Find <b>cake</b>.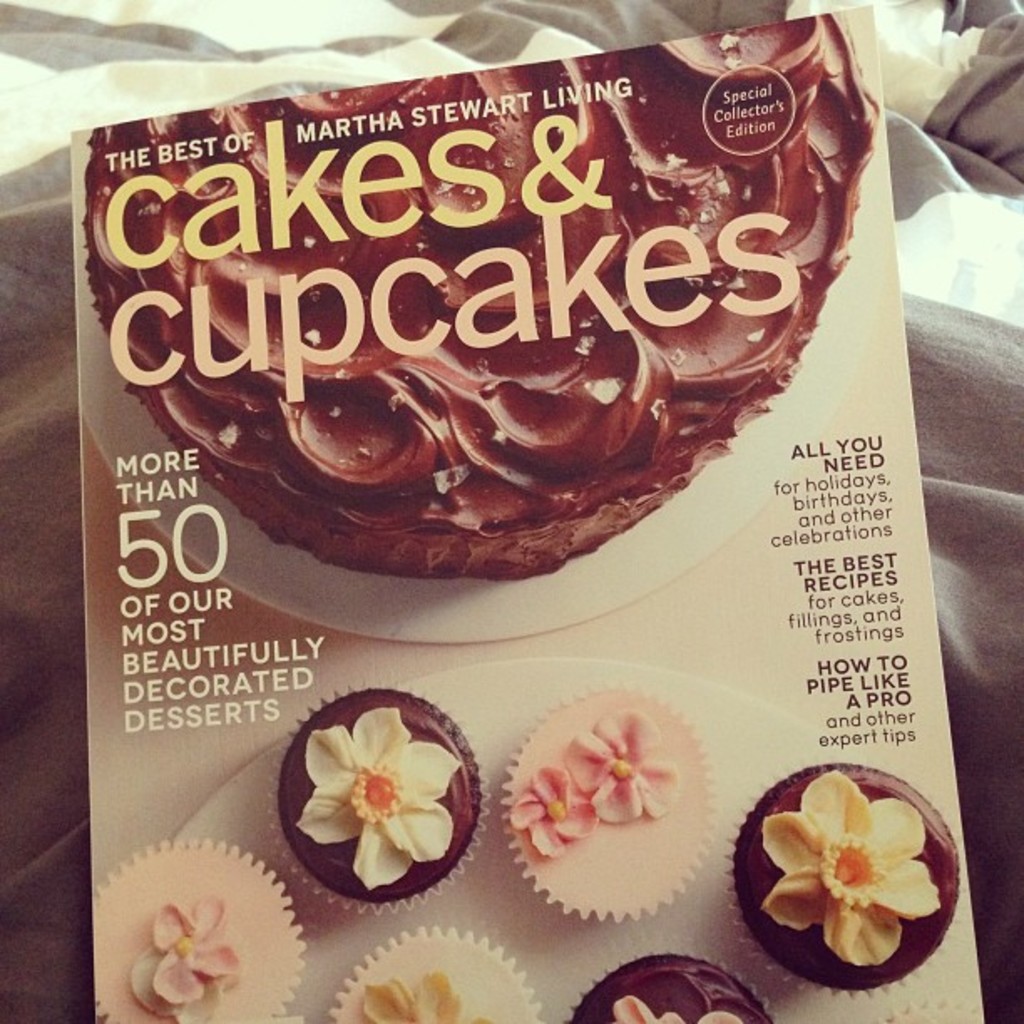
497, 679, 711, 915.
